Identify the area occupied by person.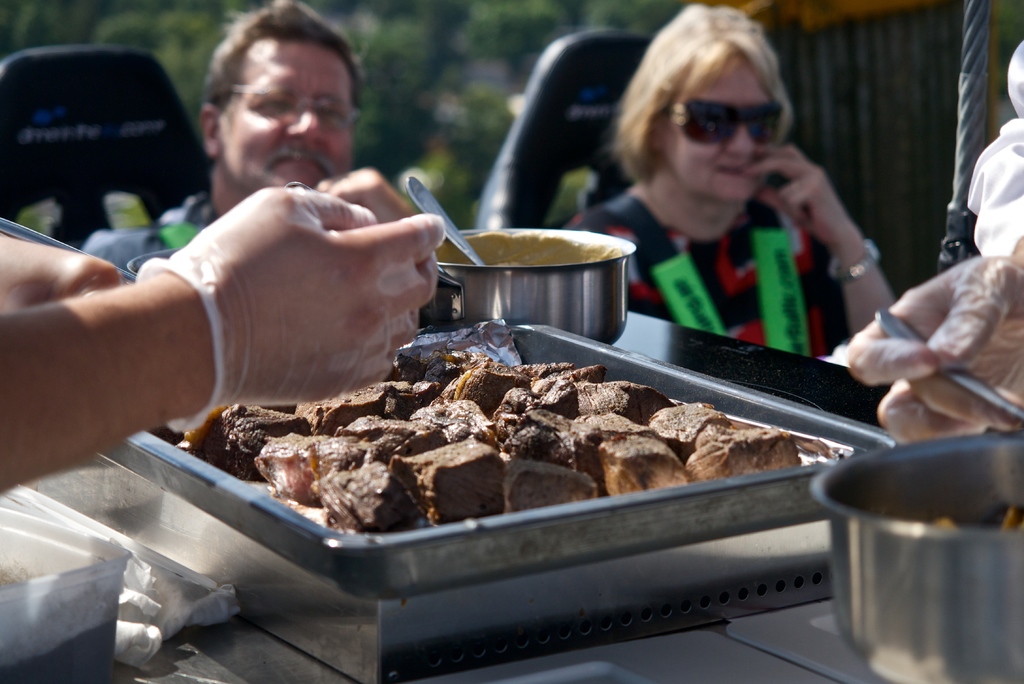
Area: (68, 0, 353, 288).
